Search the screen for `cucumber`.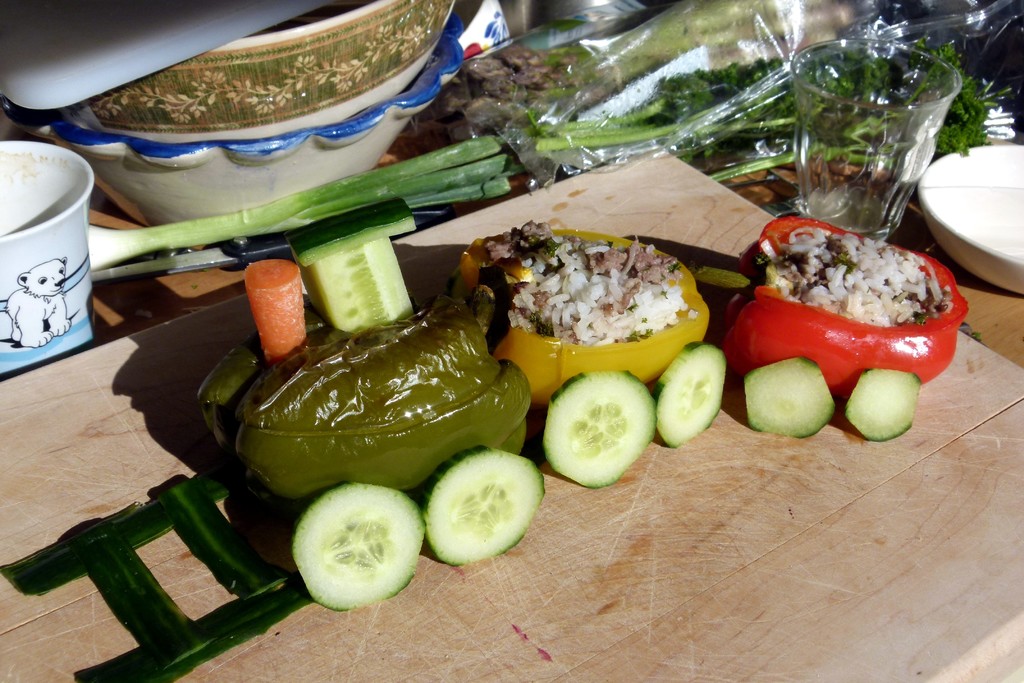
Found at bbox(845, 368, 920, 442).
